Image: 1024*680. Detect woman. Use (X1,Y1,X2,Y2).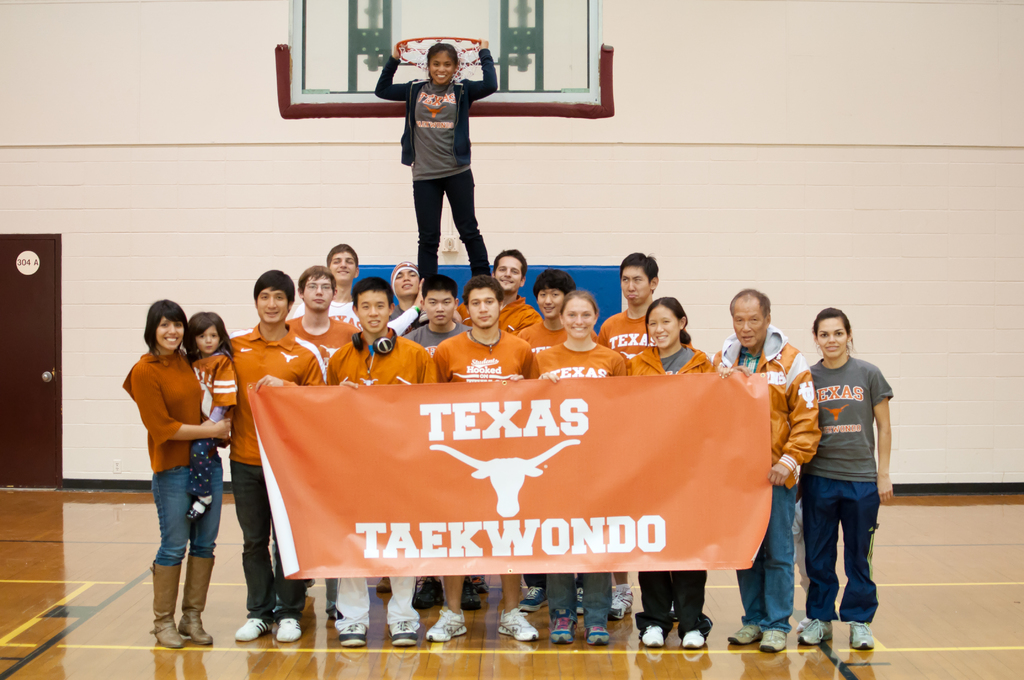
(119,298,235,653).
